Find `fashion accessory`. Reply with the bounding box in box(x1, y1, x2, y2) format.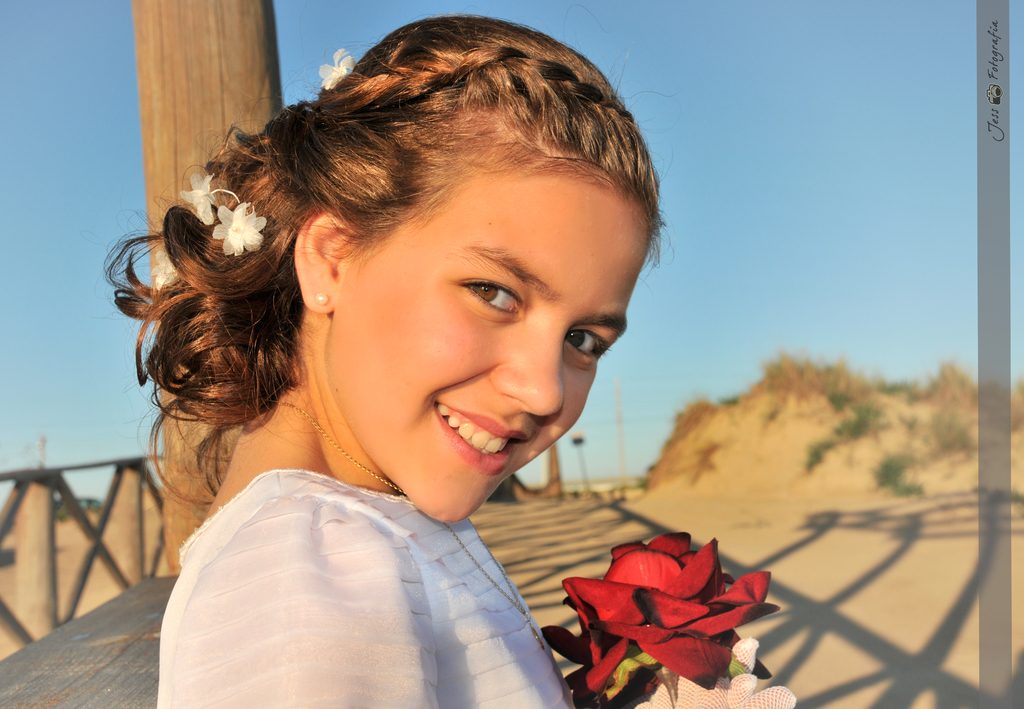
box(148, 244, 184, 289).
